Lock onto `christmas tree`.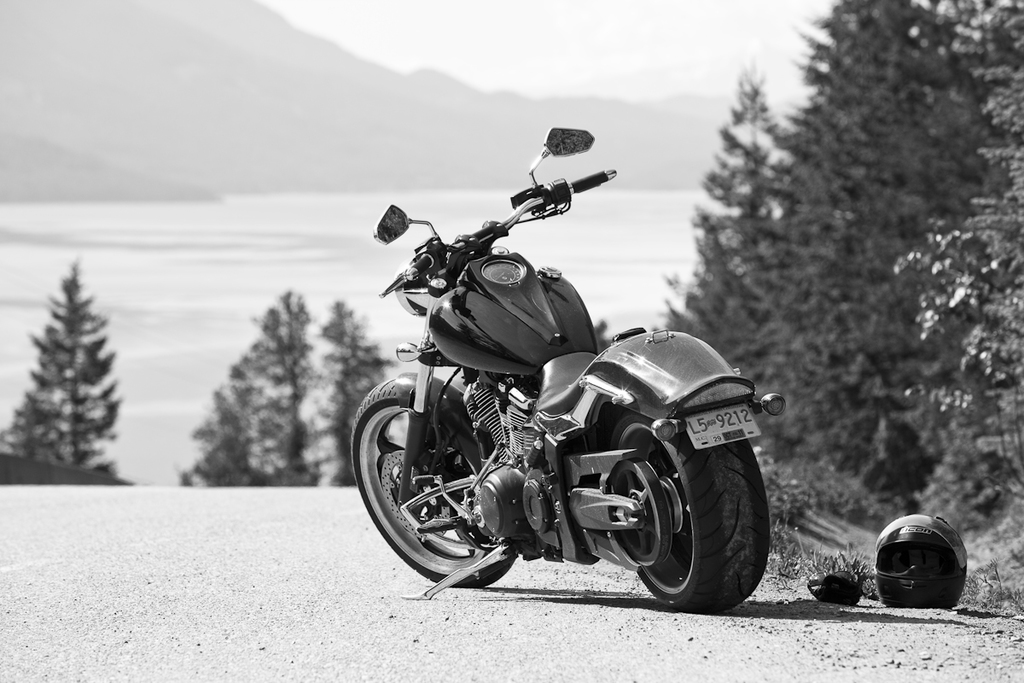
Locked: x1=196 y1=277 x2=335 y2=492.
